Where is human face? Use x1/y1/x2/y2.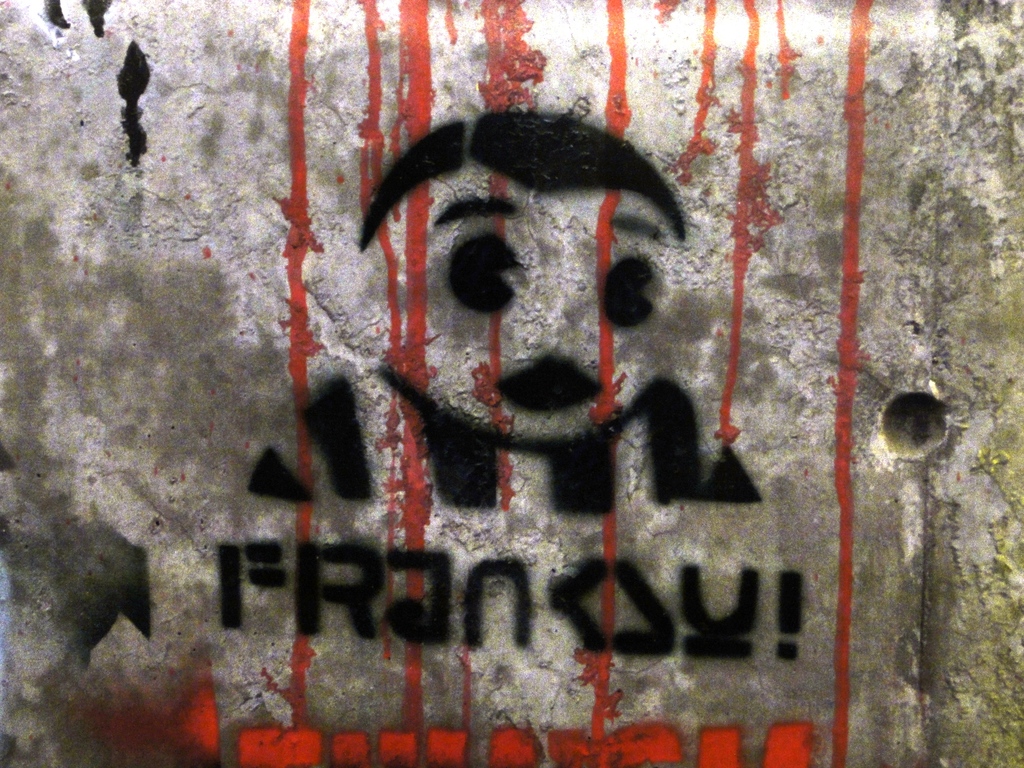
409/168/668/454.
